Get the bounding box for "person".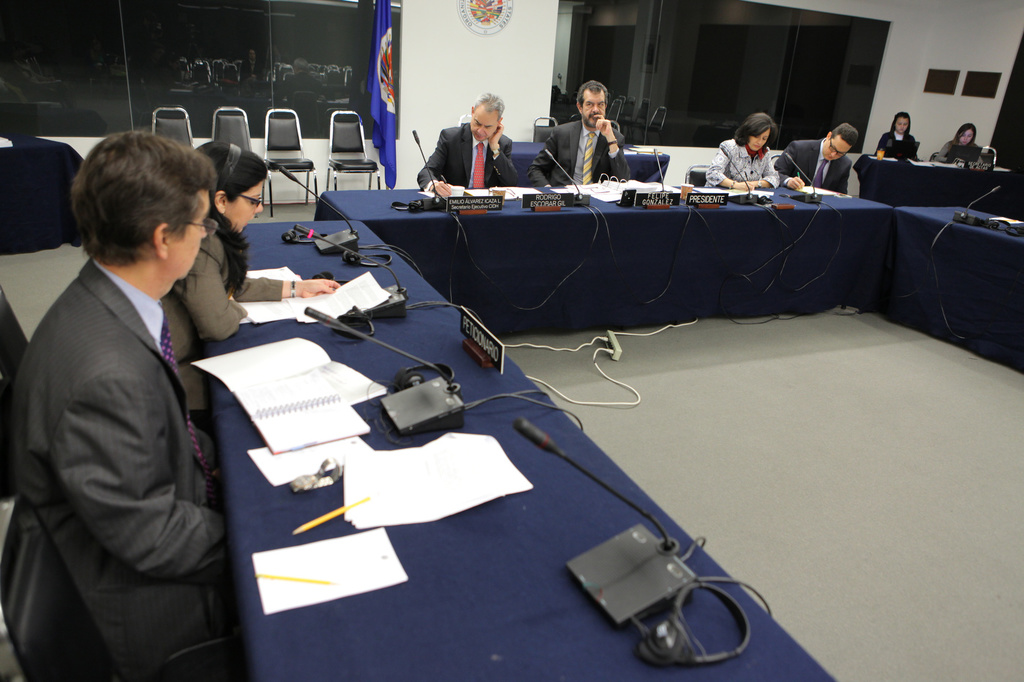
873 113 922 161.
